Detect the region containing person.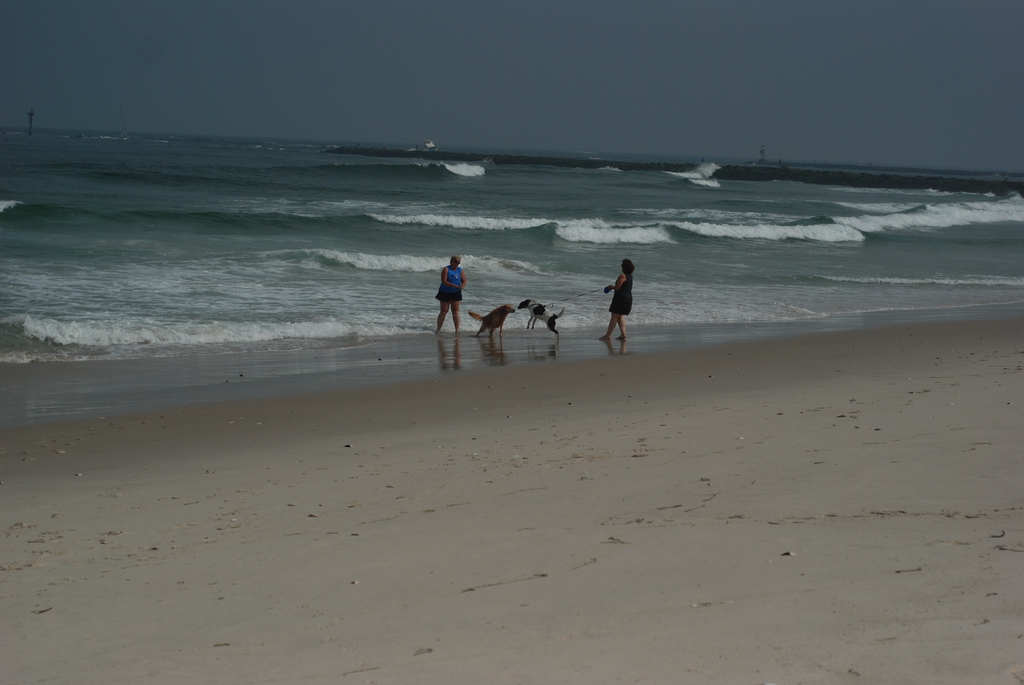
[x1=430, y1=252, x2=465, y2=332].
